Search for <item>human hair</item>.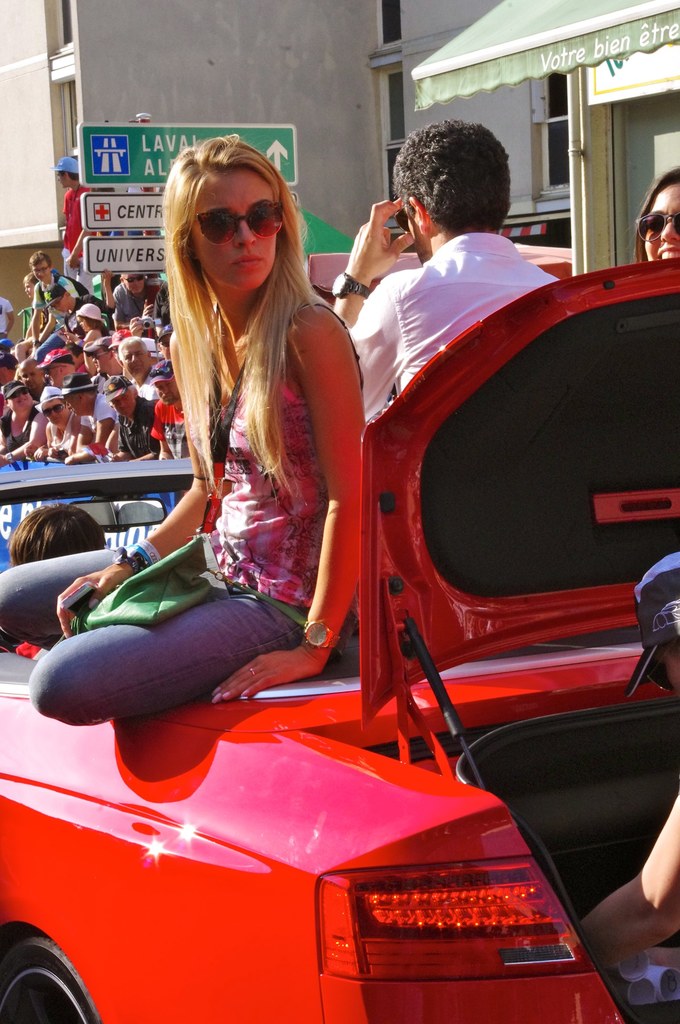
Found at rect(661, 631, 679, 662).
